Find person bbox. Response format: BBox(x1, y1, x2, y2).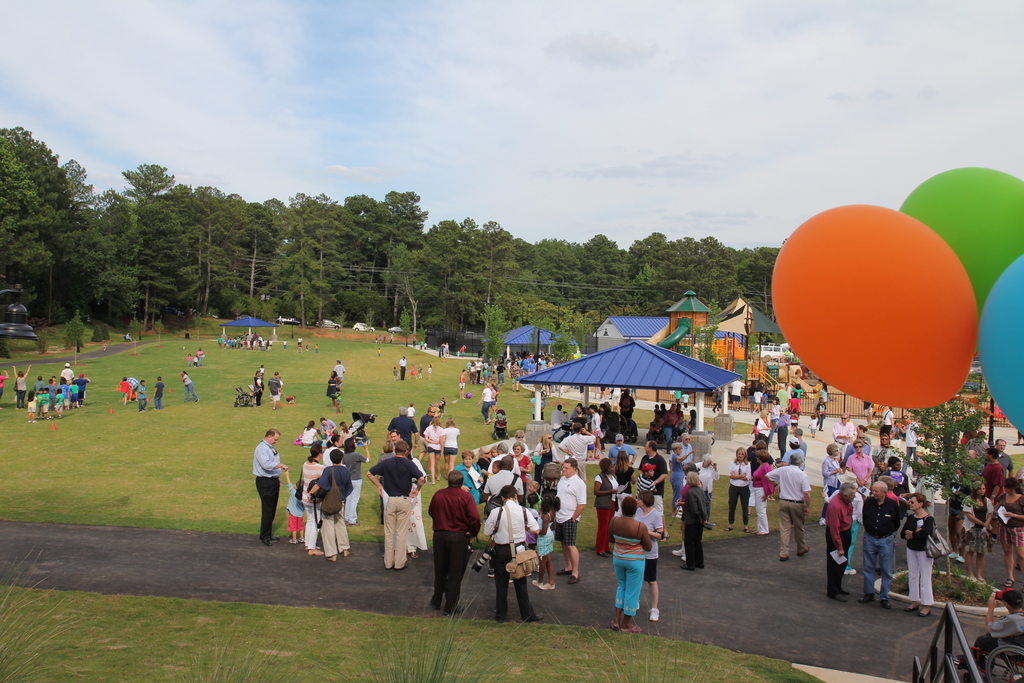
BBox(67, 377, 81, 407).
